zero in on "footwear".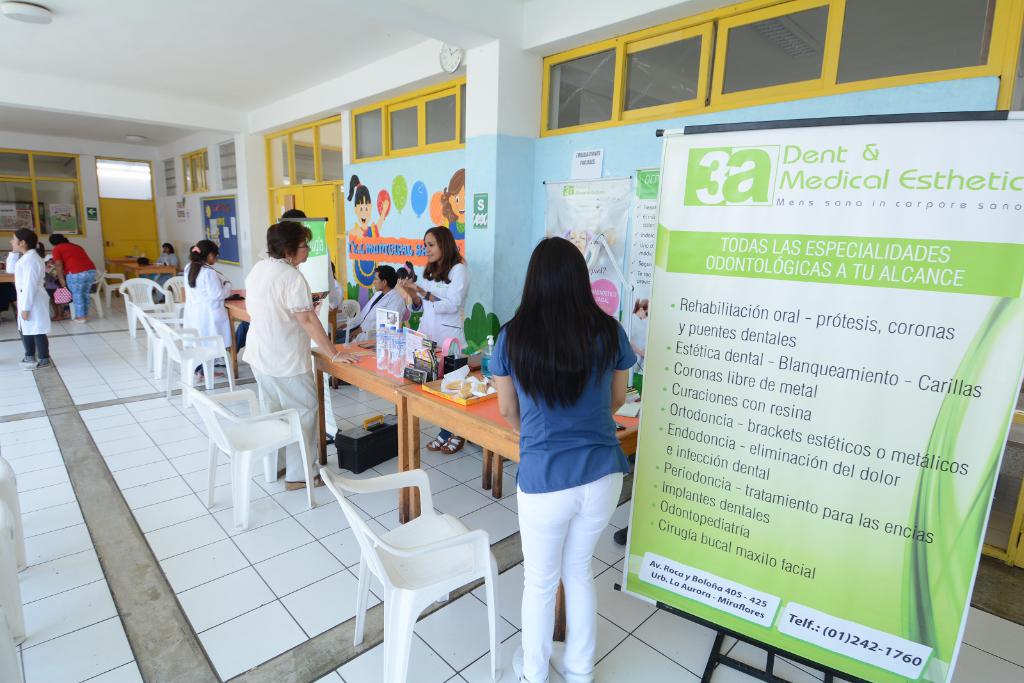
Zeroed in: (left=199, top=371, right=224, bottom=382).
